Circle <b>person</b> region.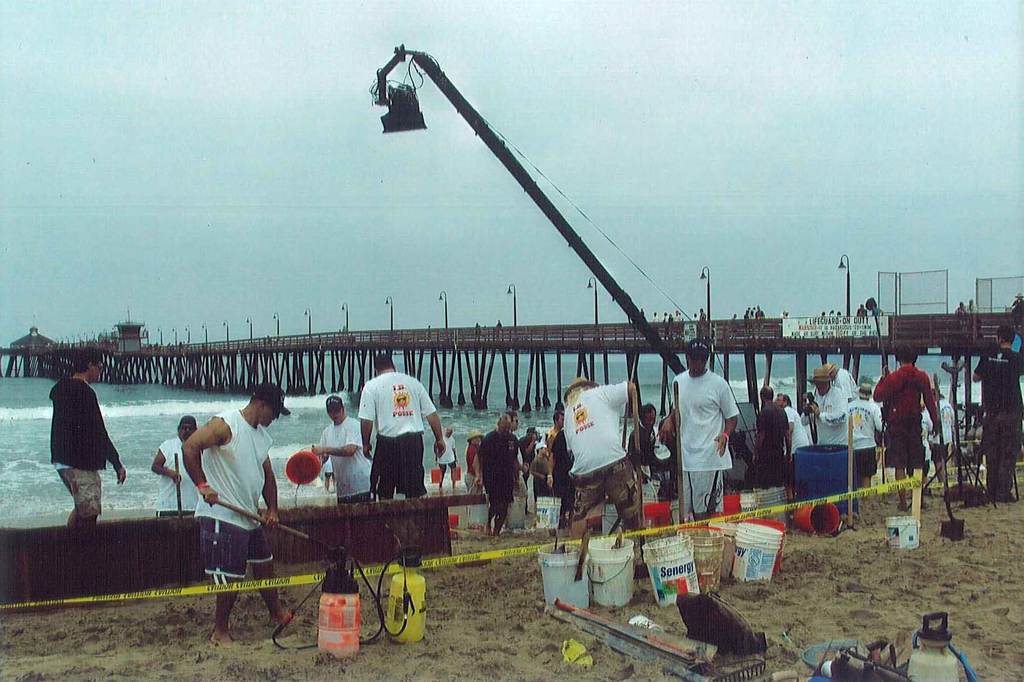
Region: (755,386,790,487).
